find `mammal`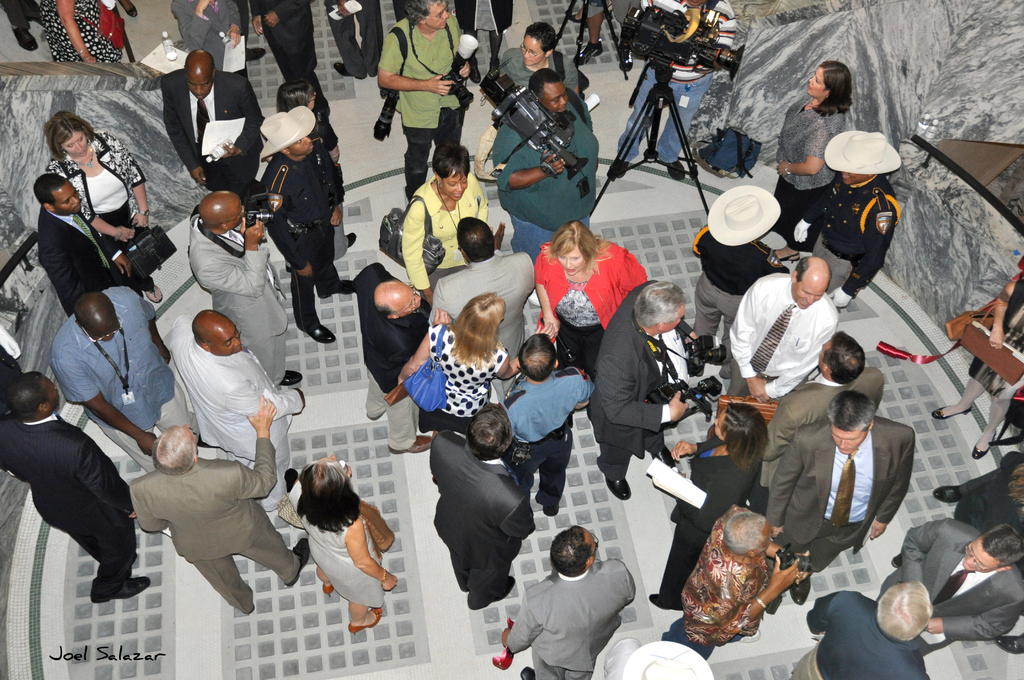
bbox(496, 24, 579, 101)
